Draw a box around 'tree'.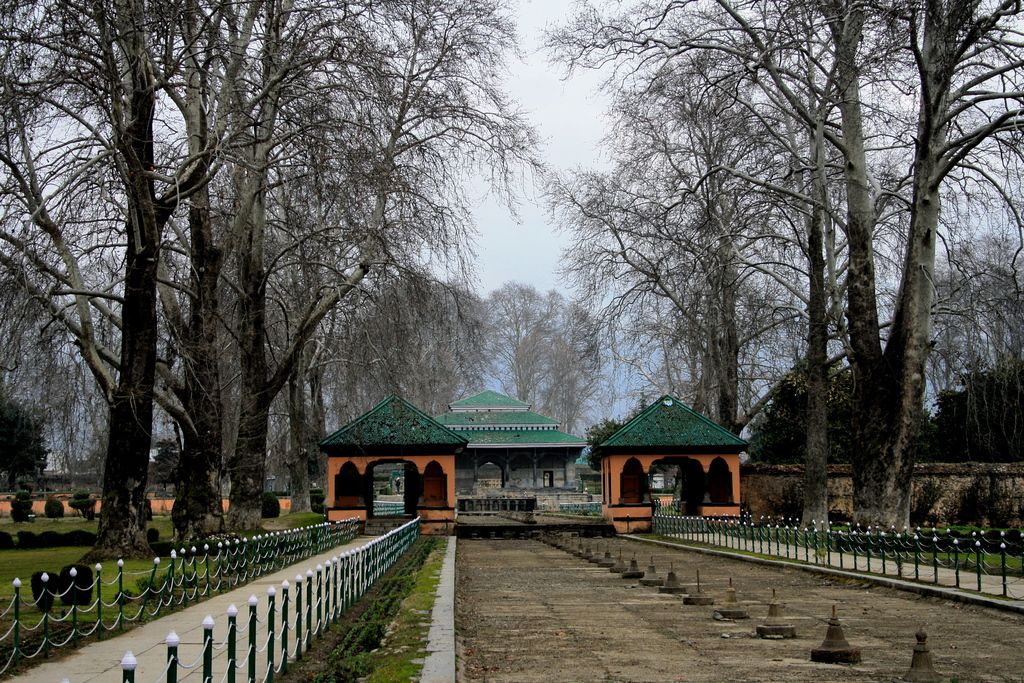
bbox=(751, 354, 938, 488).
